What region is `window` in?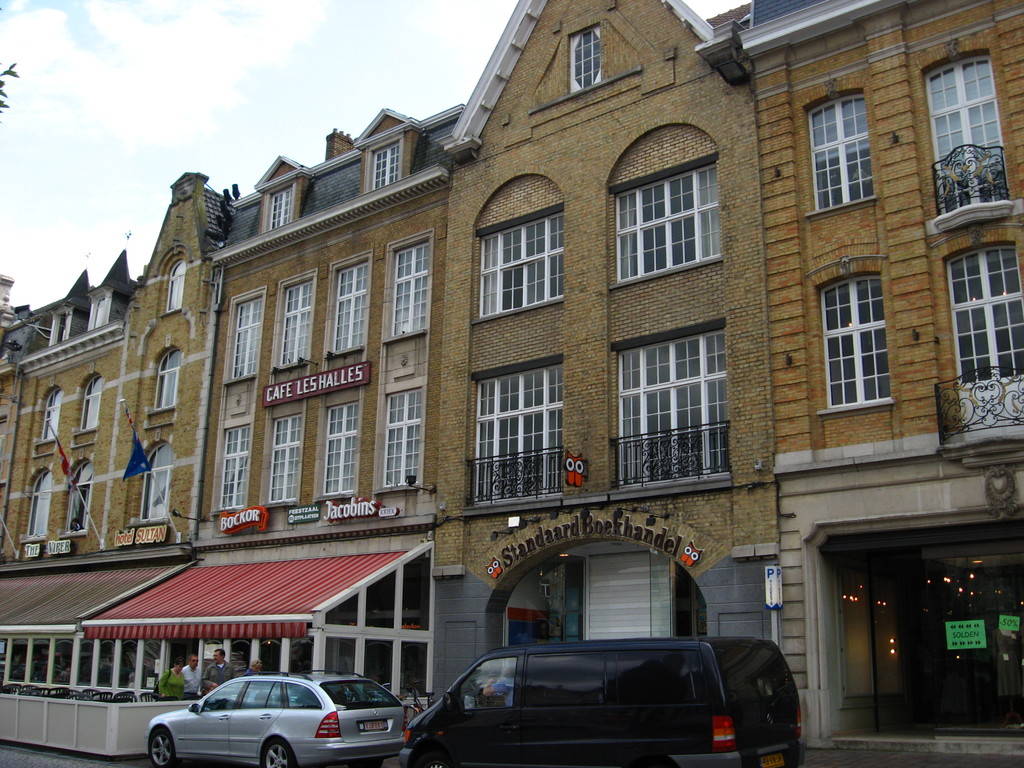
(x1=386, y1=385, x2=420, y2=490).
